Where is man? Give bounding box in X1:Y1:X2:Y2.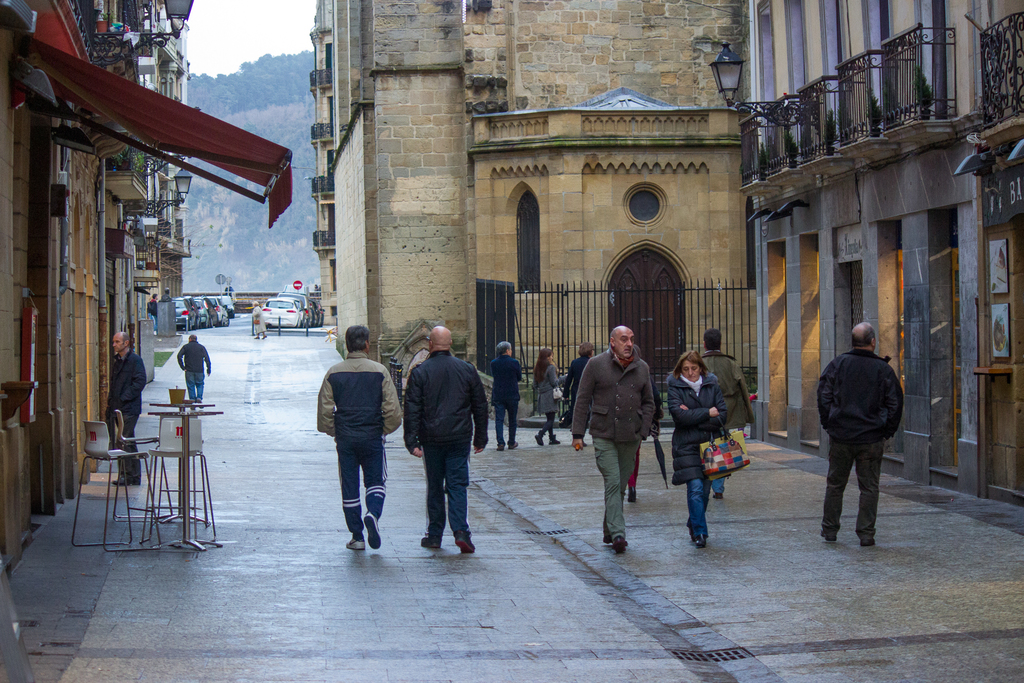
316:329:401:554.
